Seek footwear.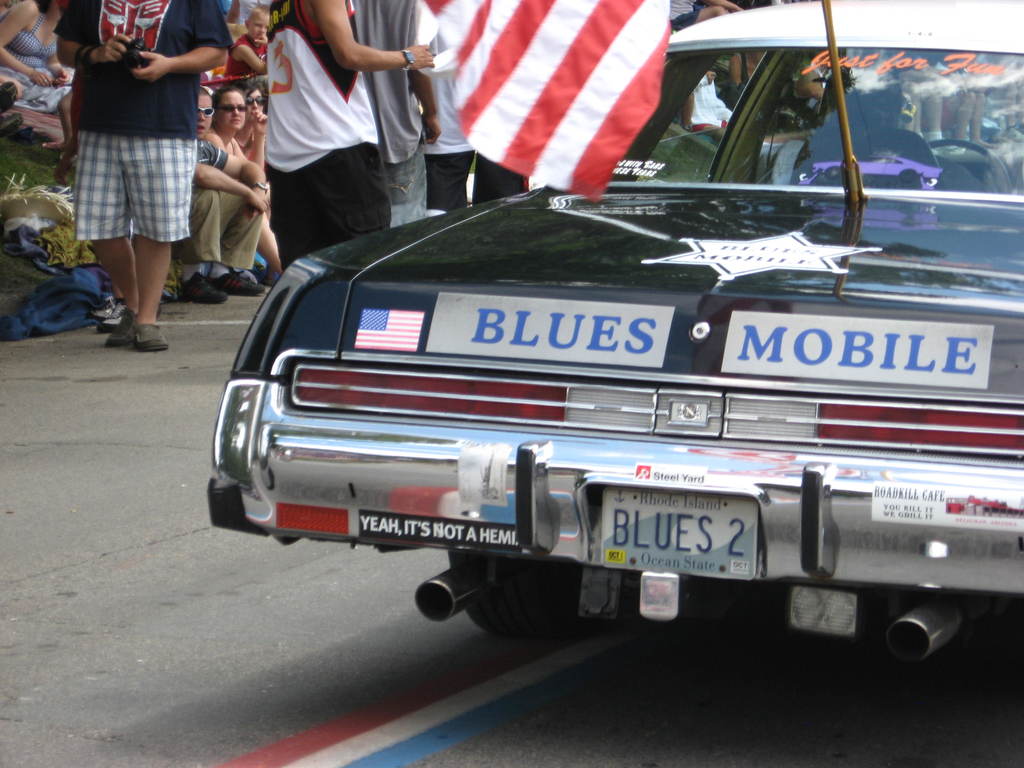
(x1=132, y1=321, x2=166, y2=352).
